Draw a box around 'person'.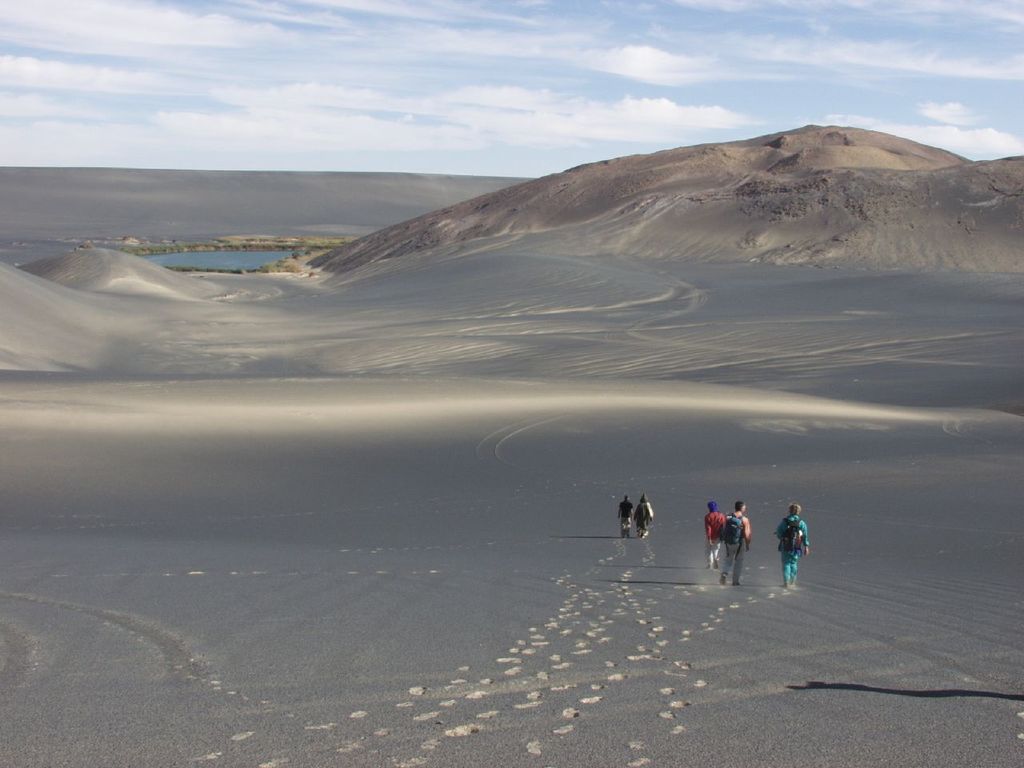
locate(615, 494, 631, 536).
